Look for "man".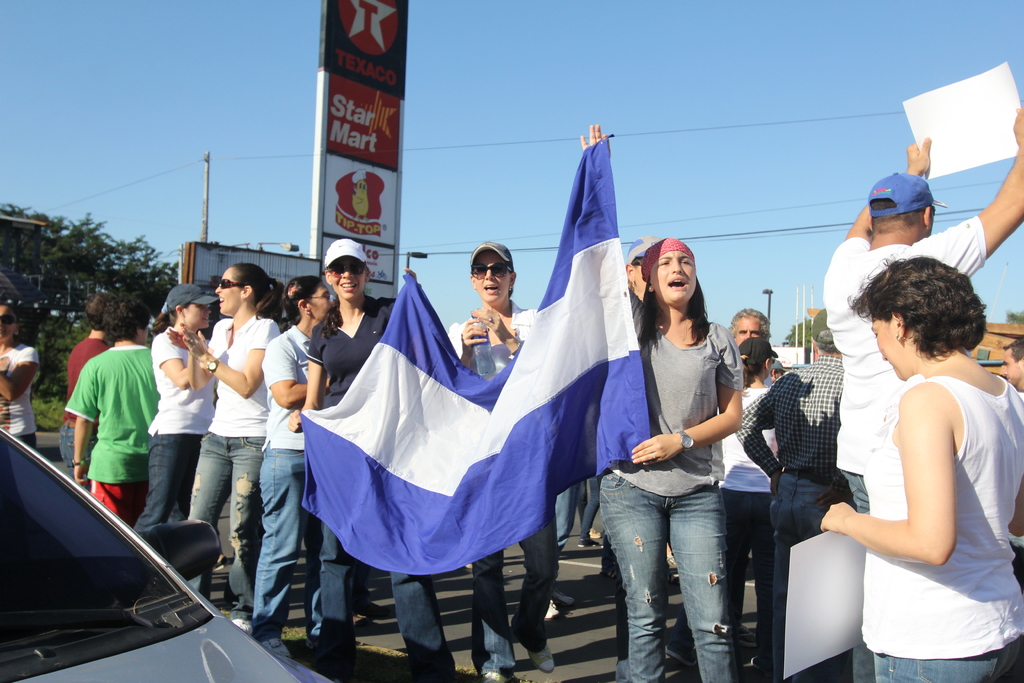
Found: bbox=(54, 292, 118, 482).
